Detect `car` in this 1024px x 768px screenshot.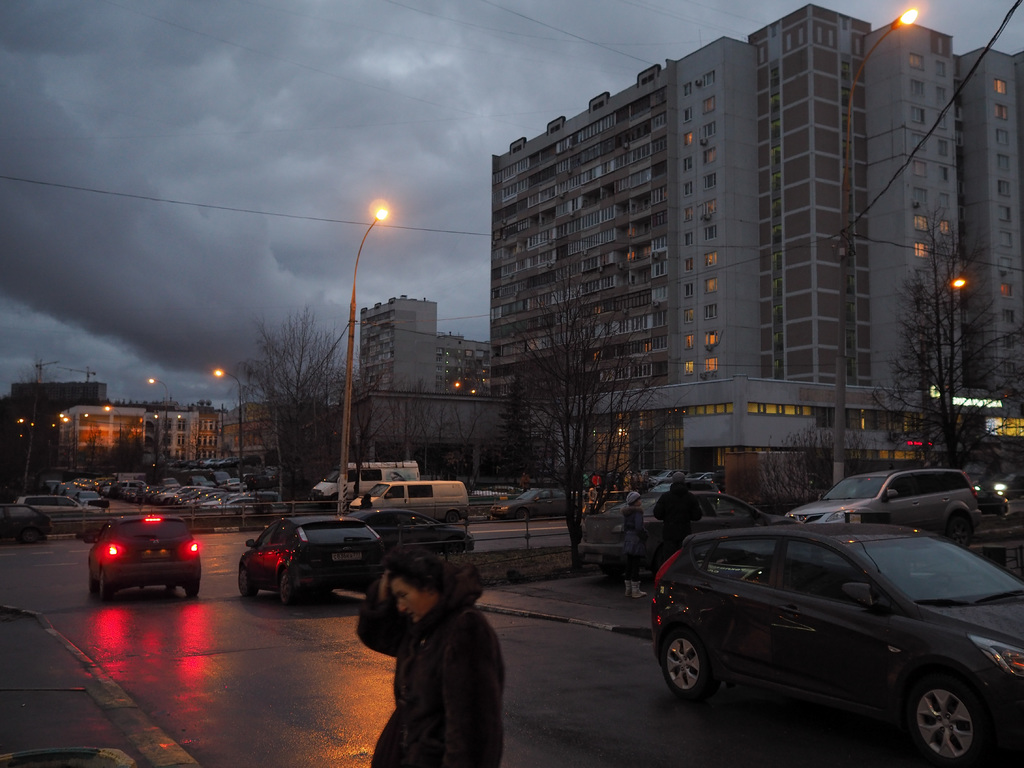
Detection: {"x1": 636, "y1": 484, "x2": 1023, "y2": 758}.
